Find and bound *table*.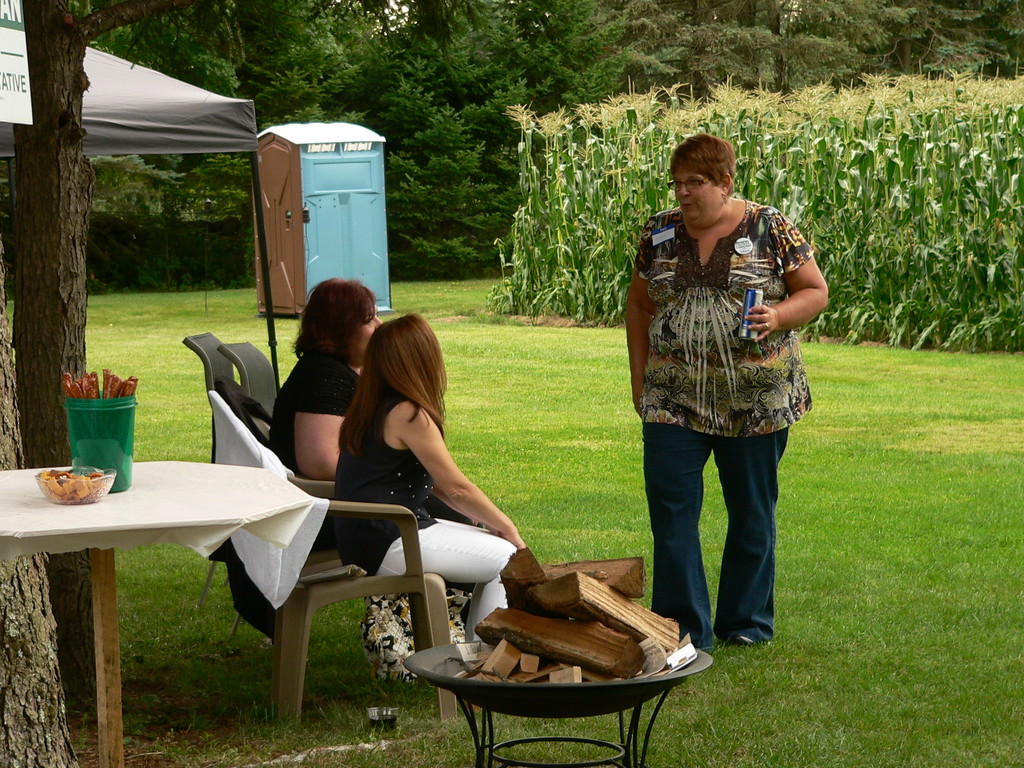
Bound: <bbox>0, 458, 312, 767</bbox>.
